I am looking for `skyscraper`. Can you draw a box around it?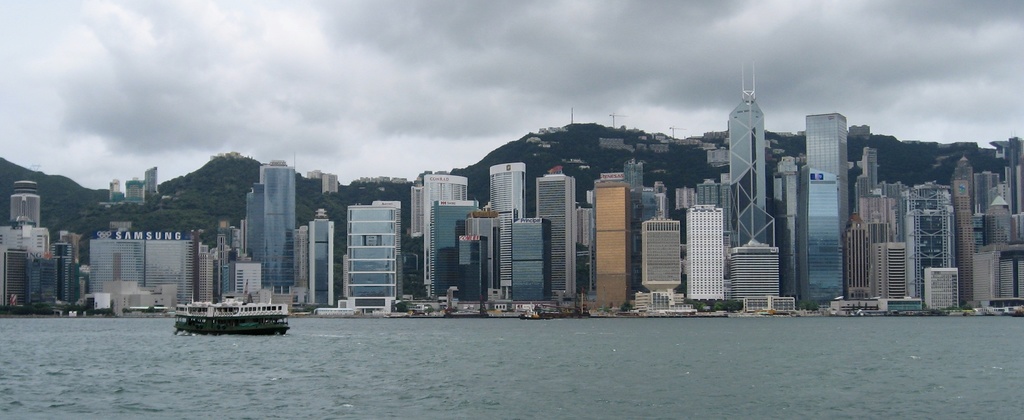
Sure, the bounding box is box=[214, 217, 232, 303].
